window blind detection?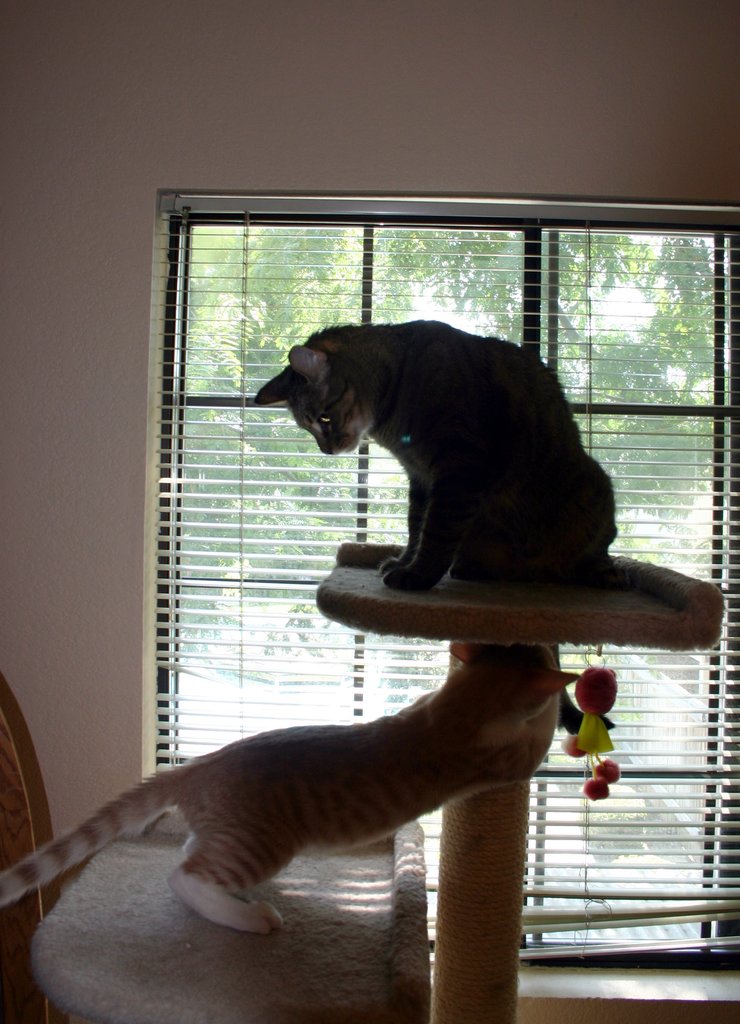
BBox(142, 189, 739, 966)
